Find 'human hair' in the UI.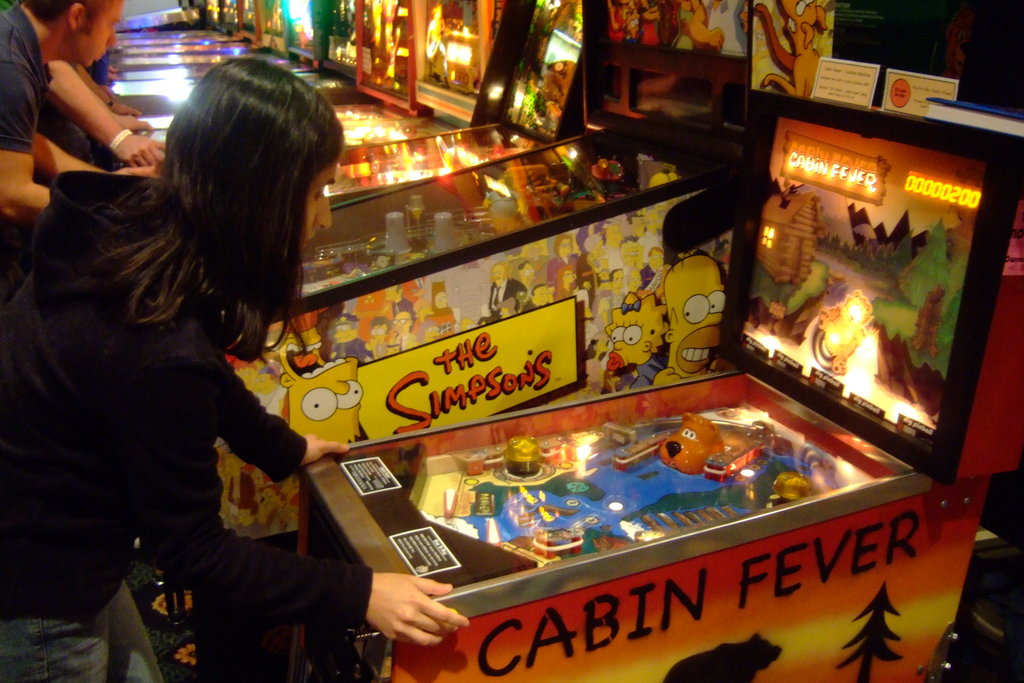
UI element at box=[553, 234, 573, 256].
